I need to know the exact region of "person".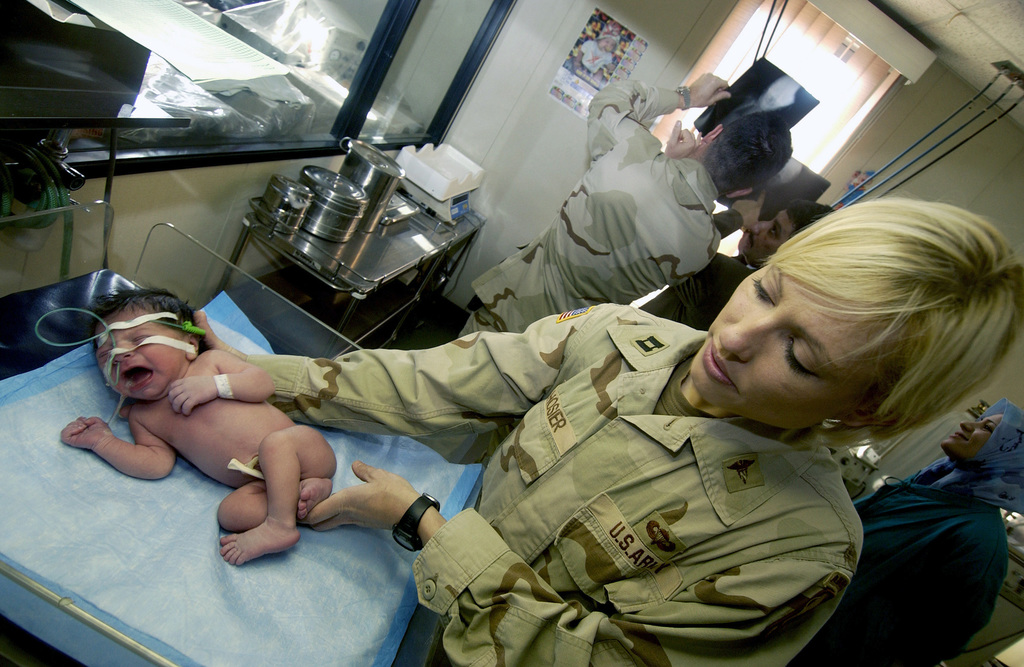
Region: left=449, top=74, right=792, bottom=339.
